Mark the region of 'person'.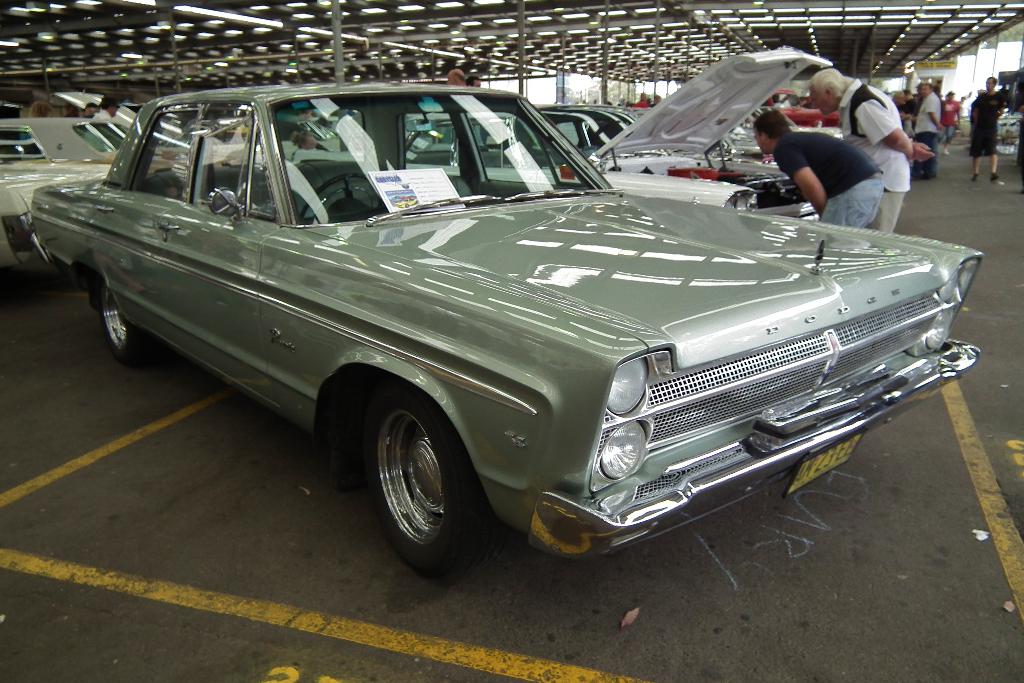
Region: 747/99/887/233.
